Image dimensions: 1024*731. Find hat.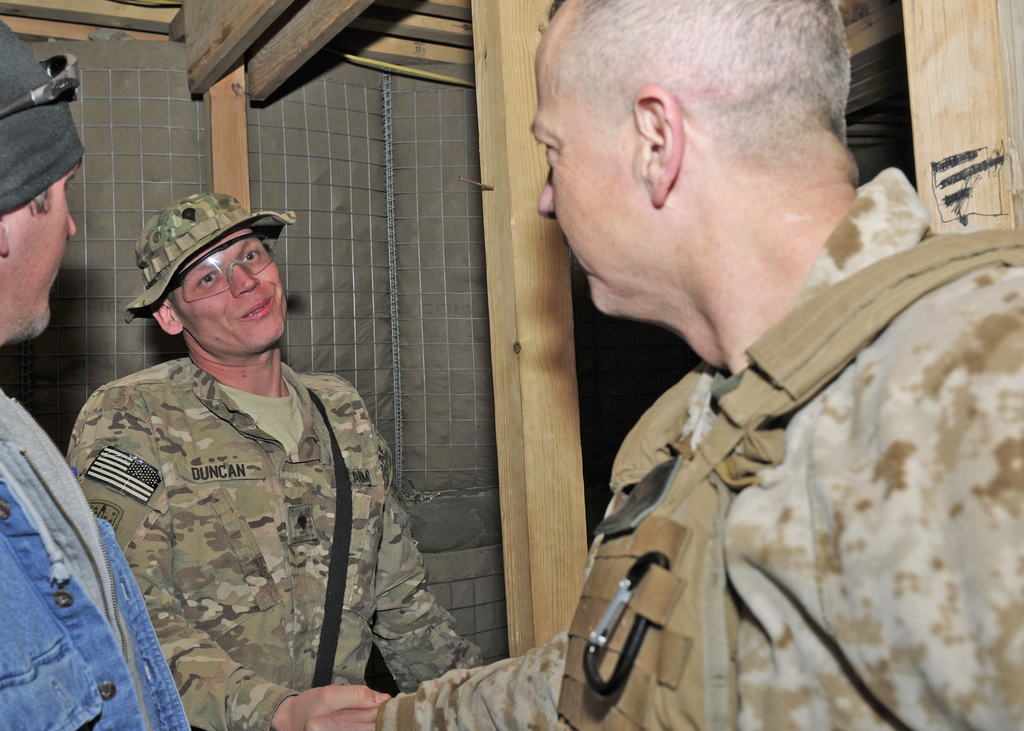
bbox=(118, 191, 292, 321).
